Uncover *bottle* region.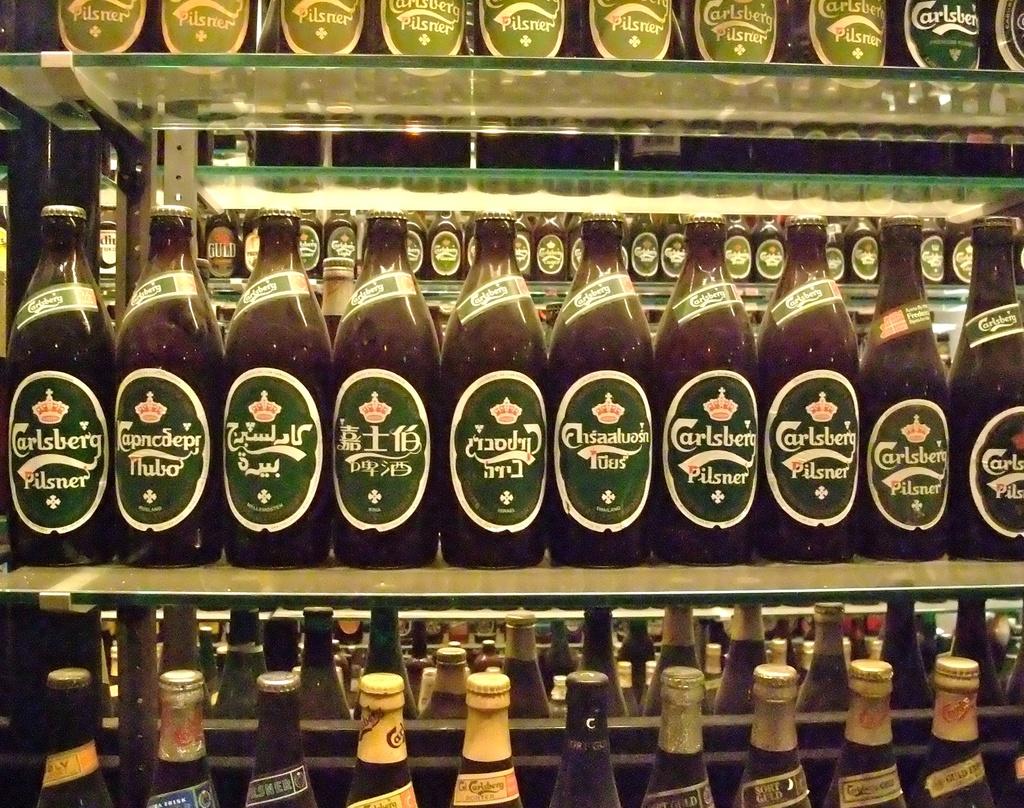
Uncovered: Rect(147, 669, 222, 807).
